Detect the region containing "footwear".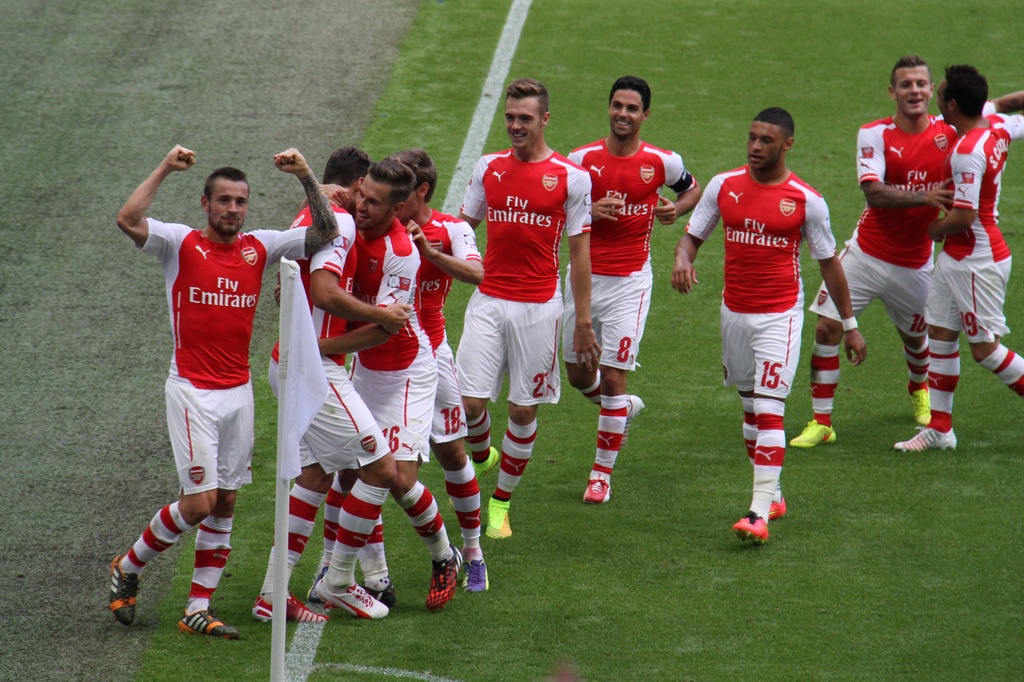
[left=174, top=610, right=244, bottom=637].
